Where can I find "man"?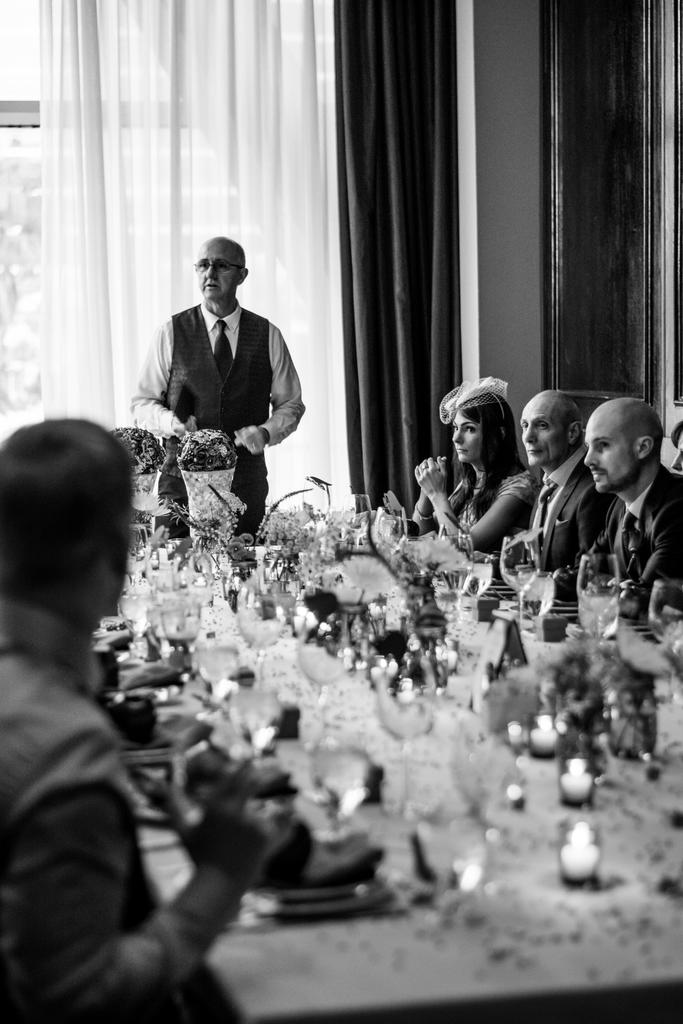
You can find it at 518 388 616 572.
